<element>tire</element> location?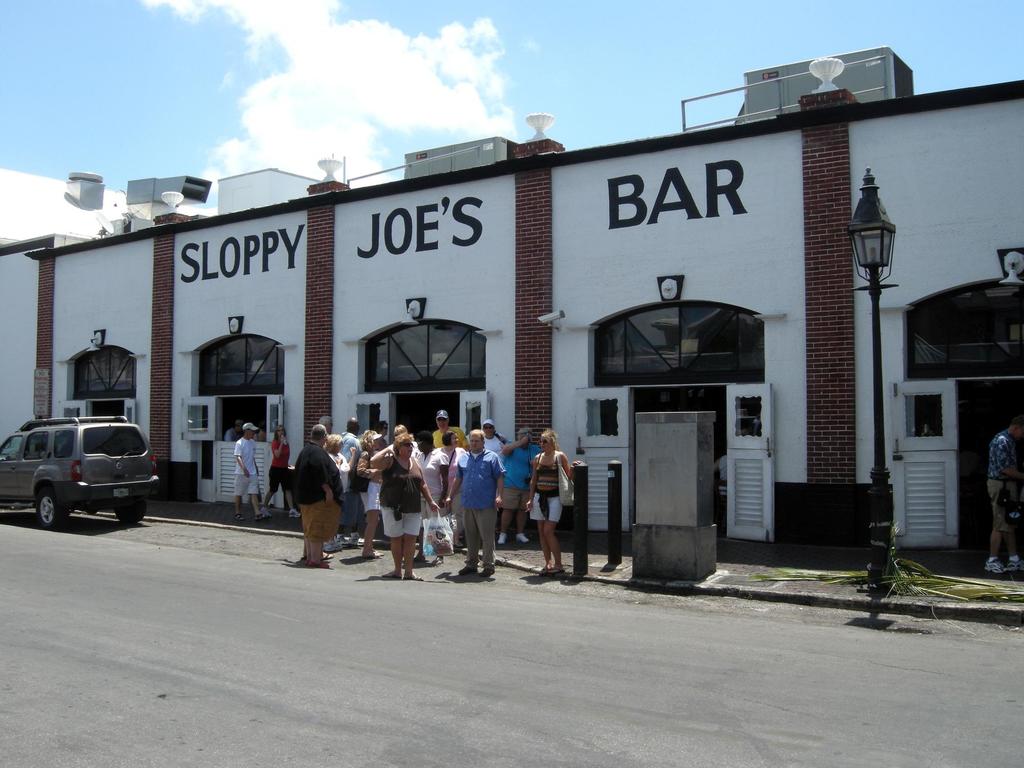
<box>111,498,154,527</box>
